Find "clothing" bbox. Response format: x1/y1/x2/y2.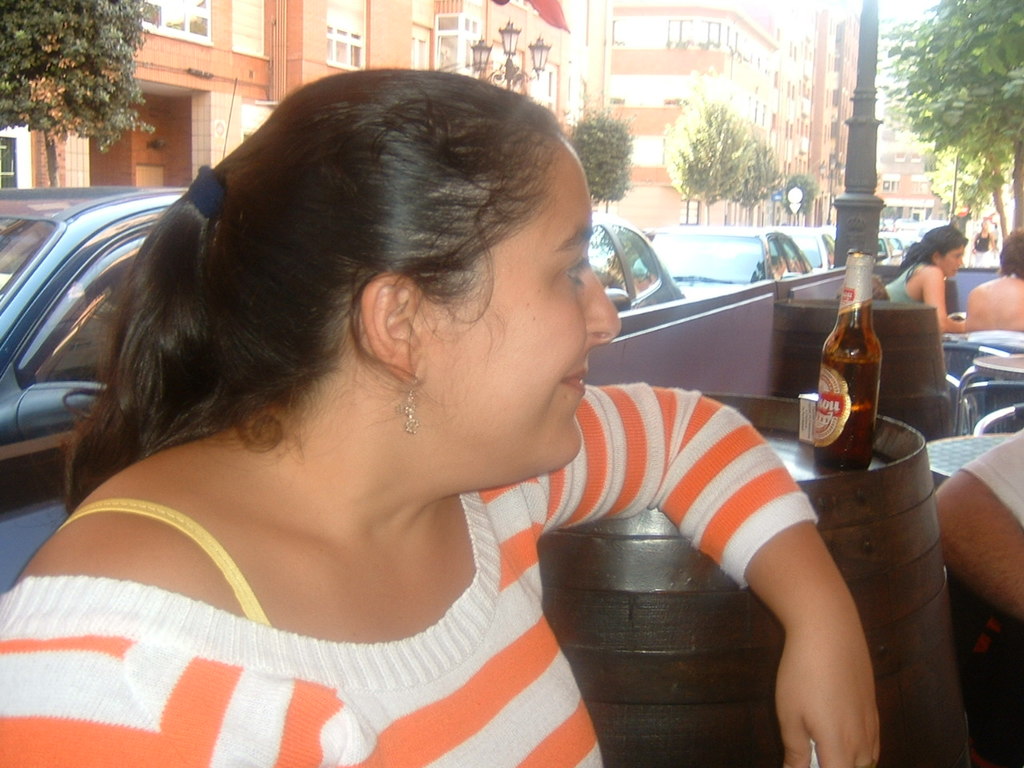
7/386/826/767.
